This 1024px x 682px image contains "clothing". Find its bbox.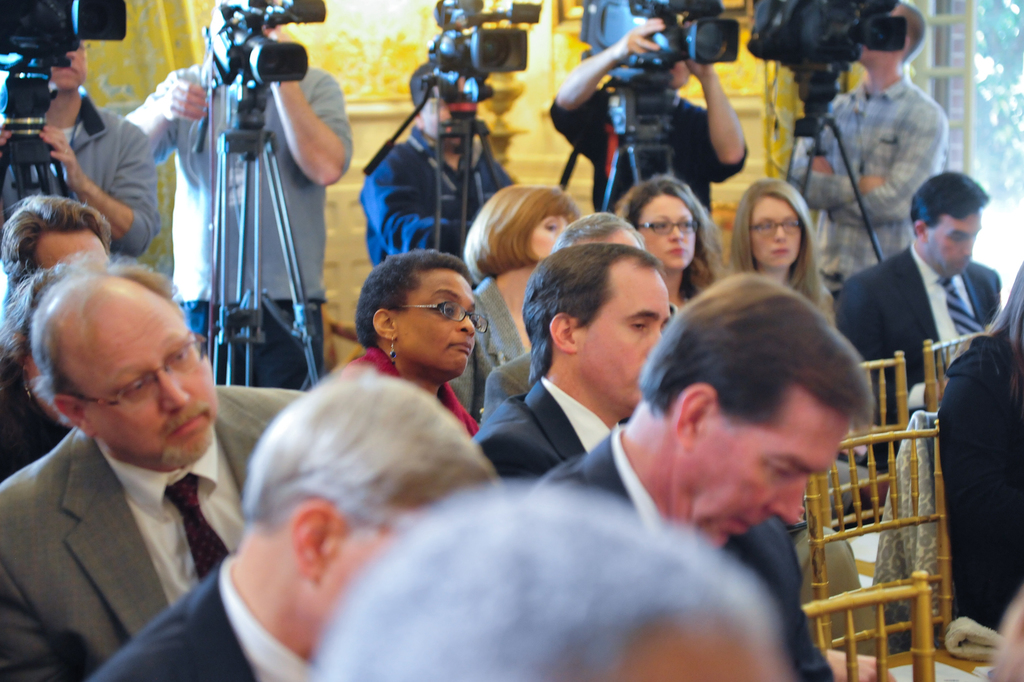
l=0, t=87, r=158, b=267.
